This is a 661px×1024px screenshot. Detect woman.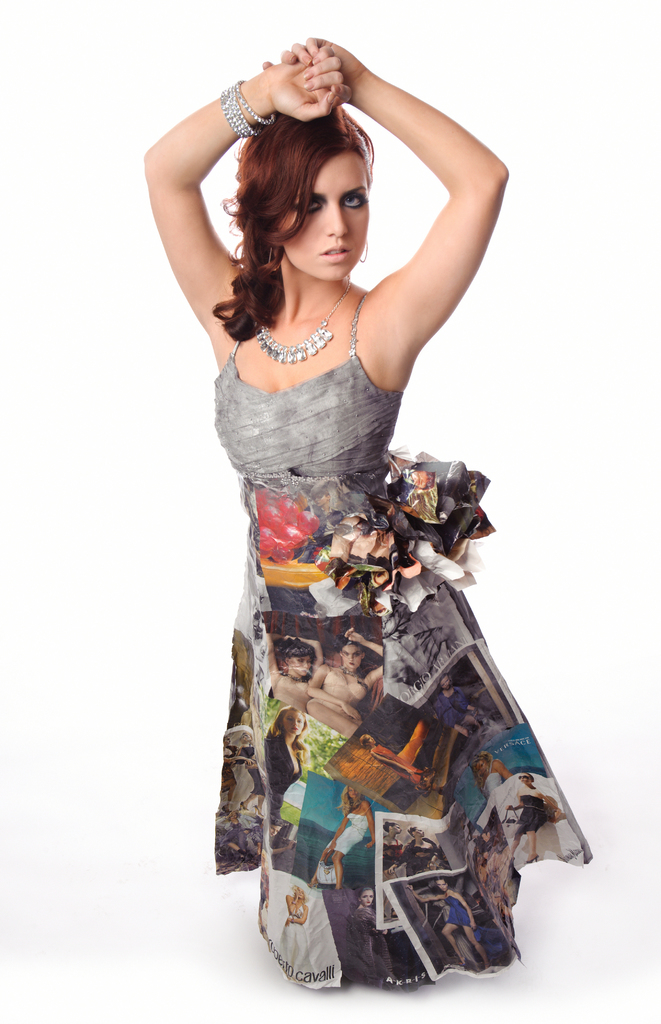
box(307, 479, 369, 528).
